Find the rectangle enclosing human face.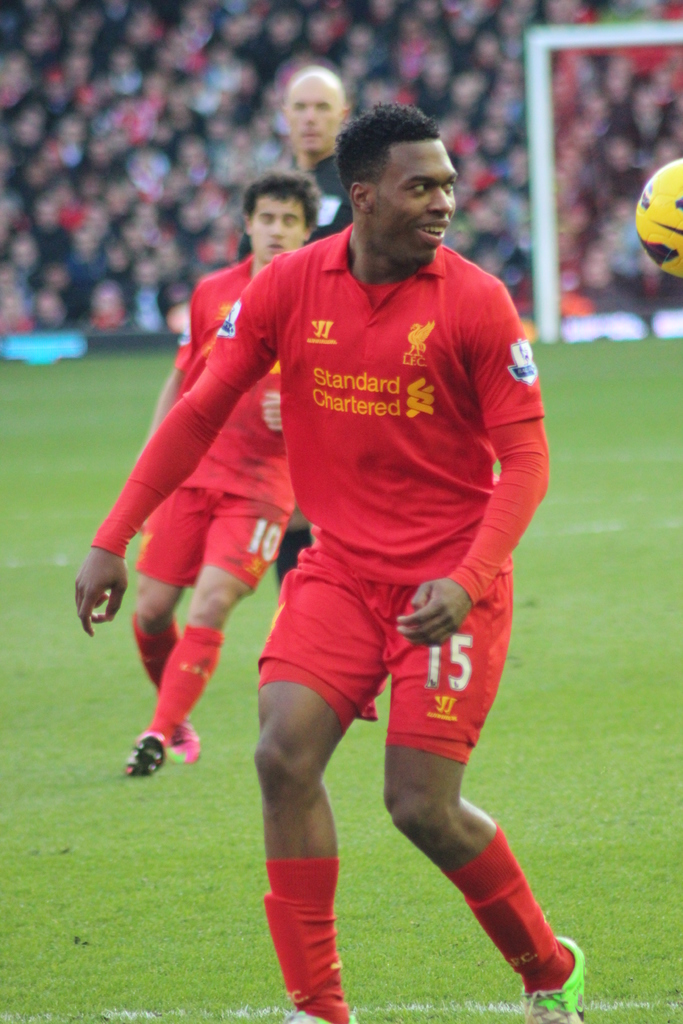
pyautogui.locateOnScreen(372, 142, 463, 261).
